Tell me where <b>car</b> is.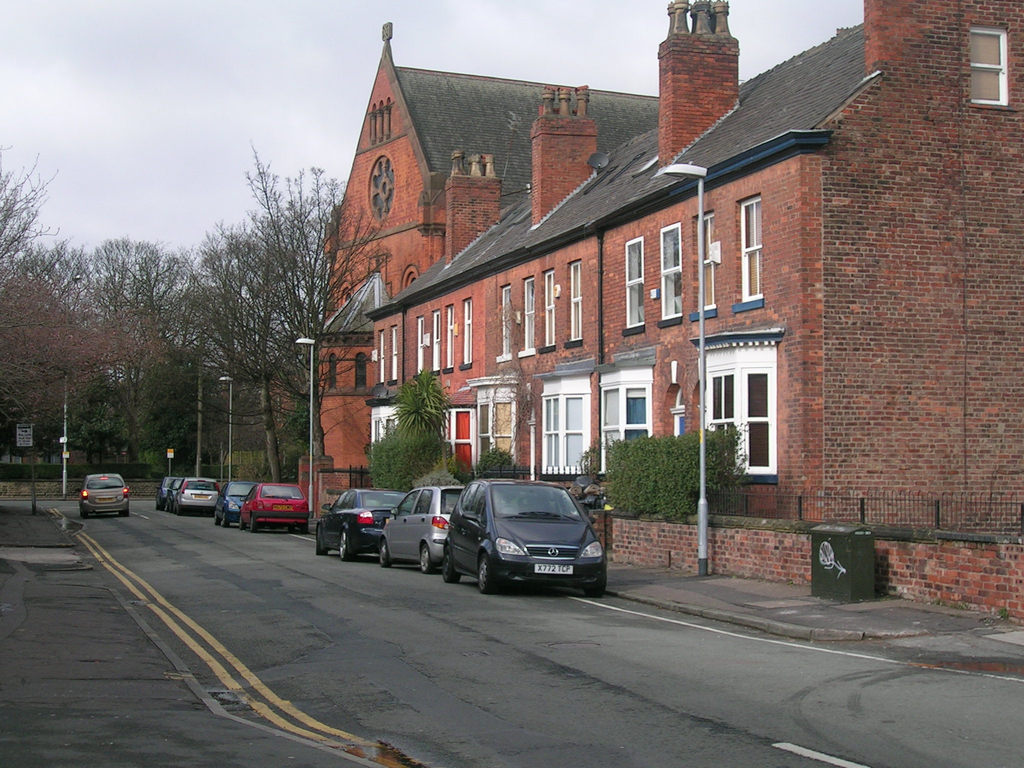
<b>car</b> is at {"x1": 175, "y1": 474, "x2": 219, "y2": 509}.
